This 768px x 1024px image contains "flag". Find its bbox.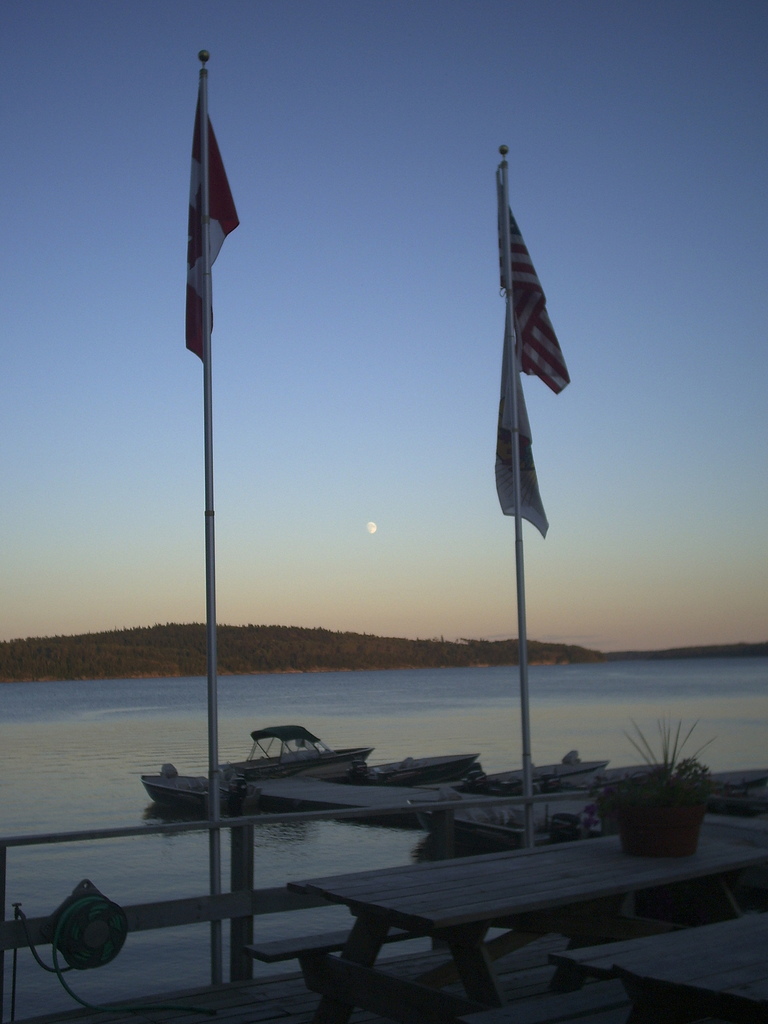
<box>482,155,573,547</box>.
